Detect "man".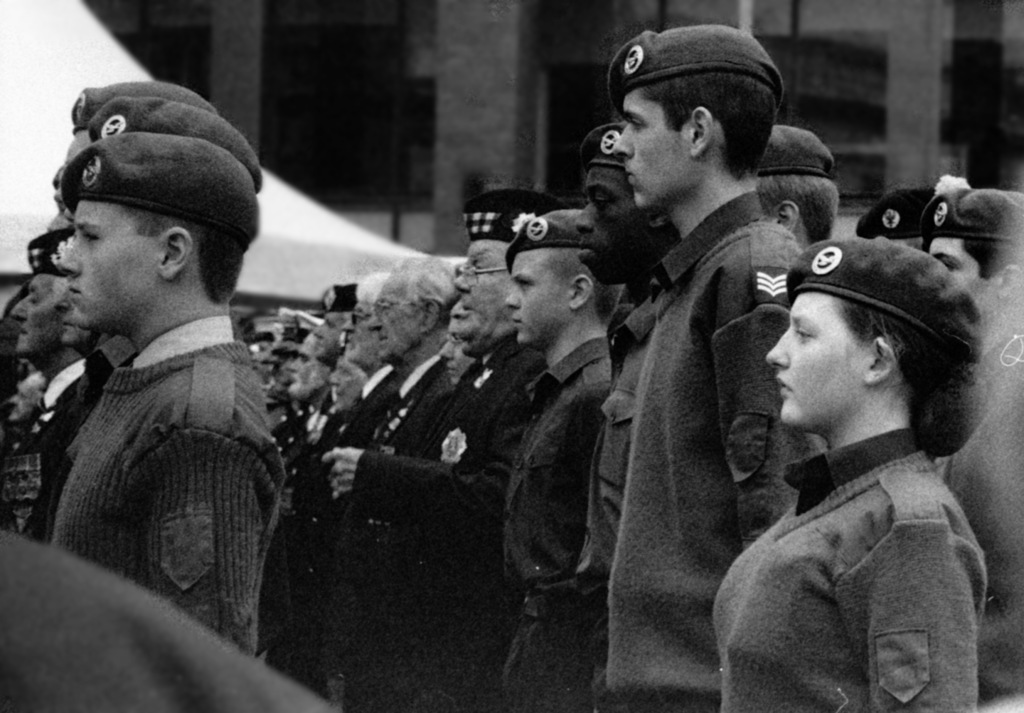
Detected at left=935, top=180, right=1023, bottom=712.
